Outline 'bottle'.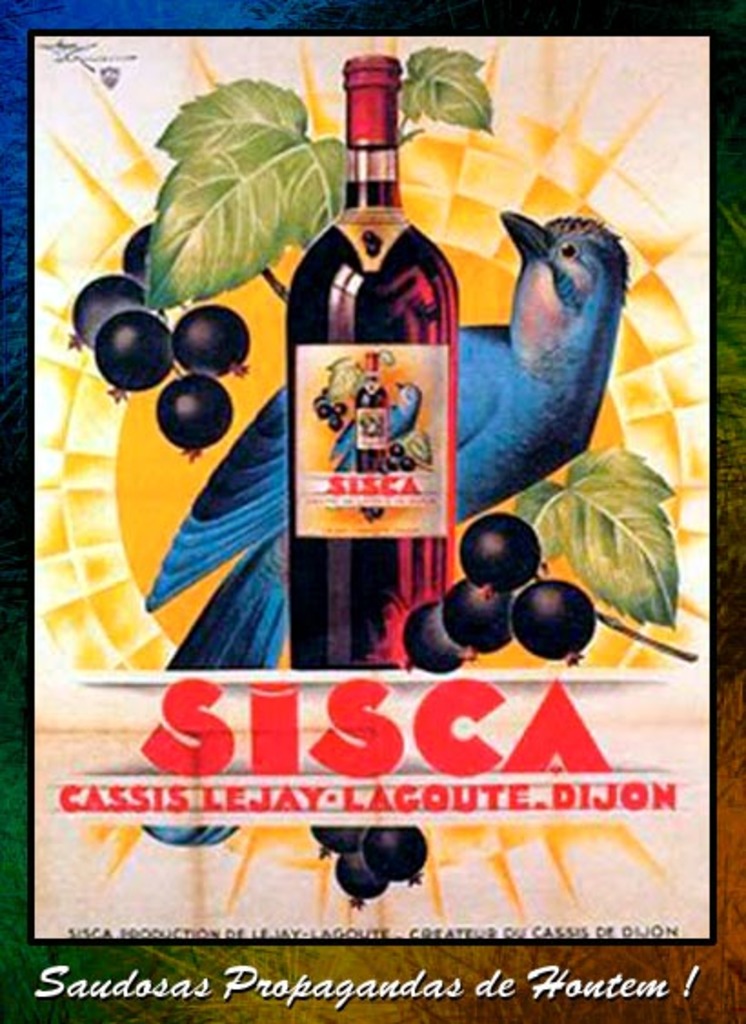
Outline: box(258, 56, 477, 638).
